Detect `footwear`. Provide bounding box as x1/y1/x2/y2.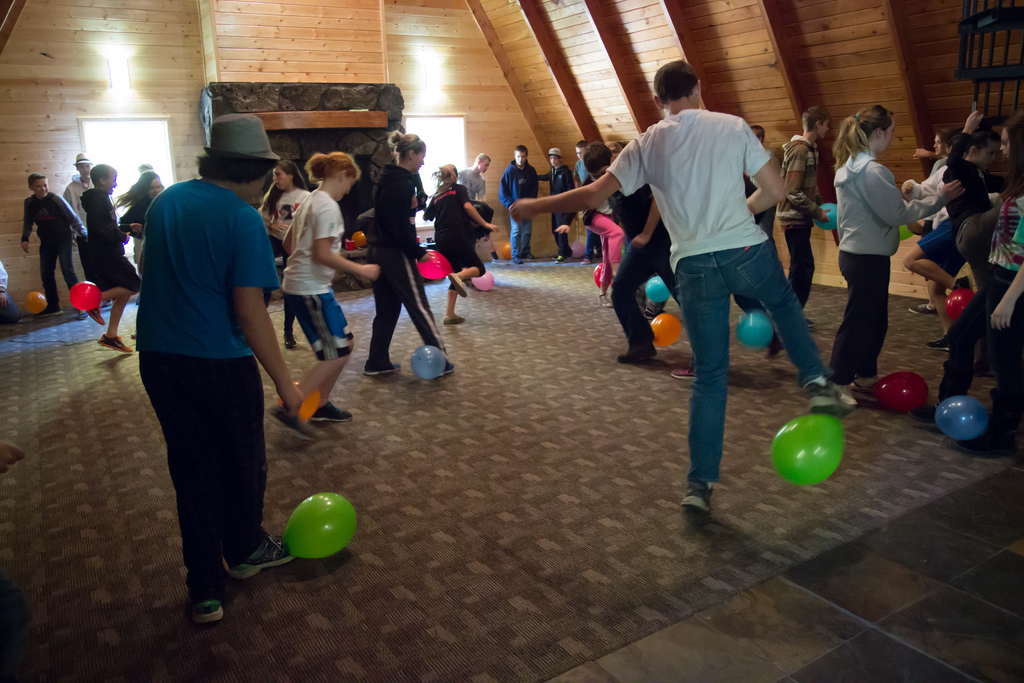
600/288/612/306.
